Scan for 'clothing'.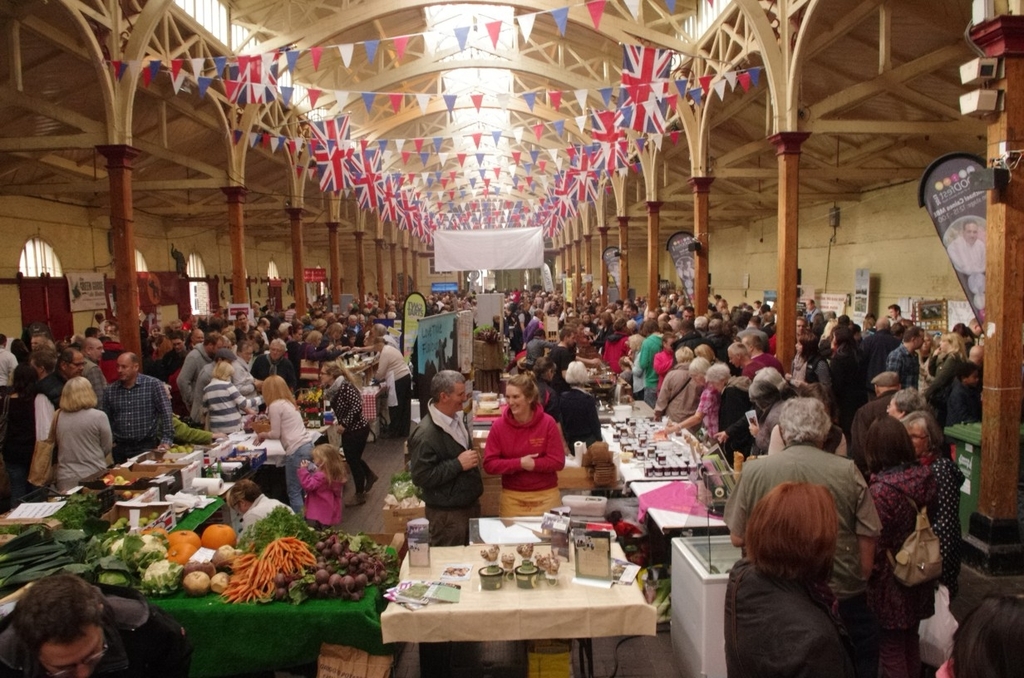
Scan result: 945,235,988,275.
